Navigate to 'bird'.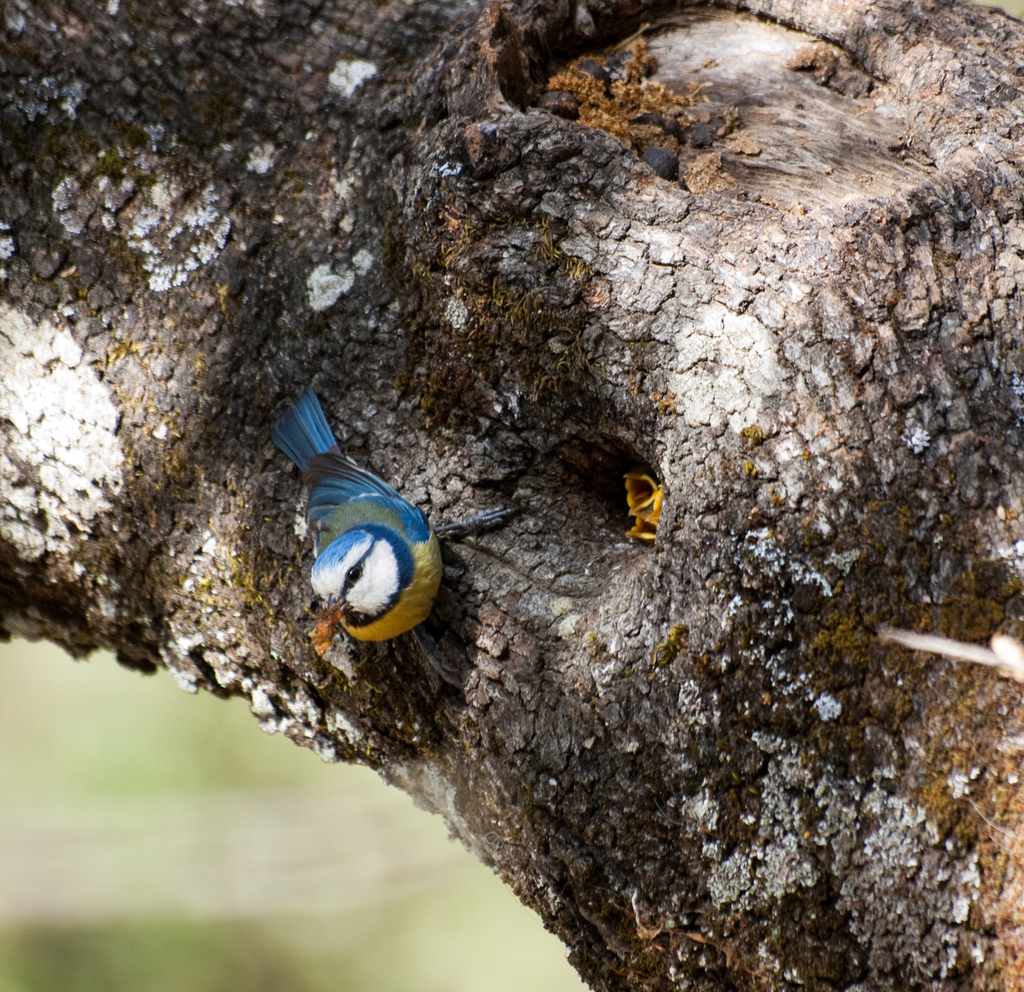
Navigation target: bbox=(260, 387, 473, 676).
